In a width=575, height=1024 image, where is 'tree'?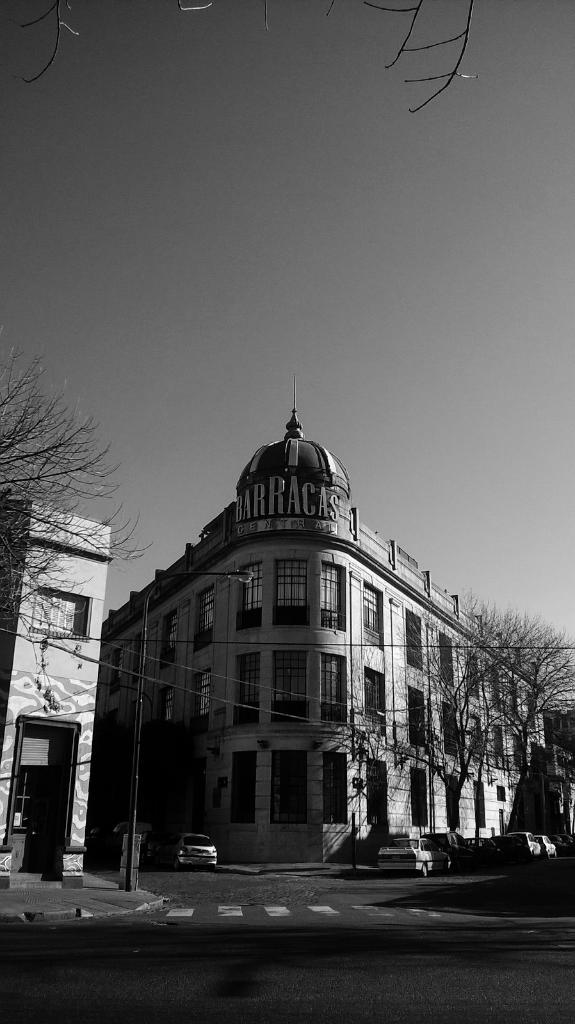
<box>0,345,143,735</box>.
